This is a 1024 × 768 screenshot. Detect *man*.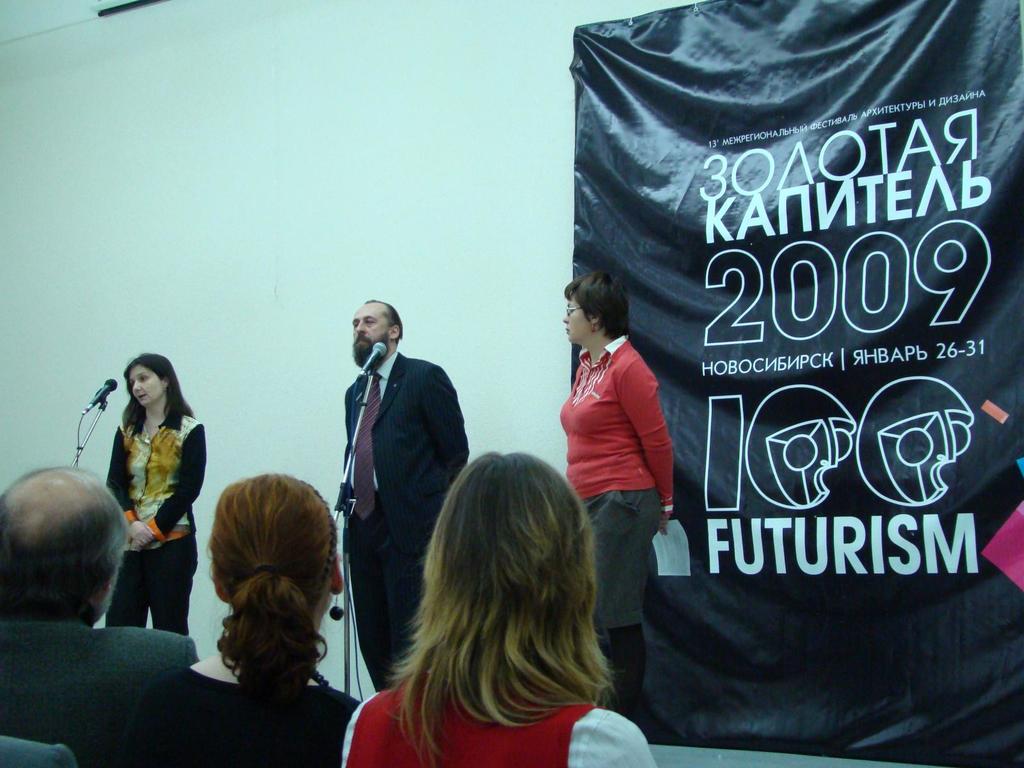
l=0, t=463, r=206, b=767.
